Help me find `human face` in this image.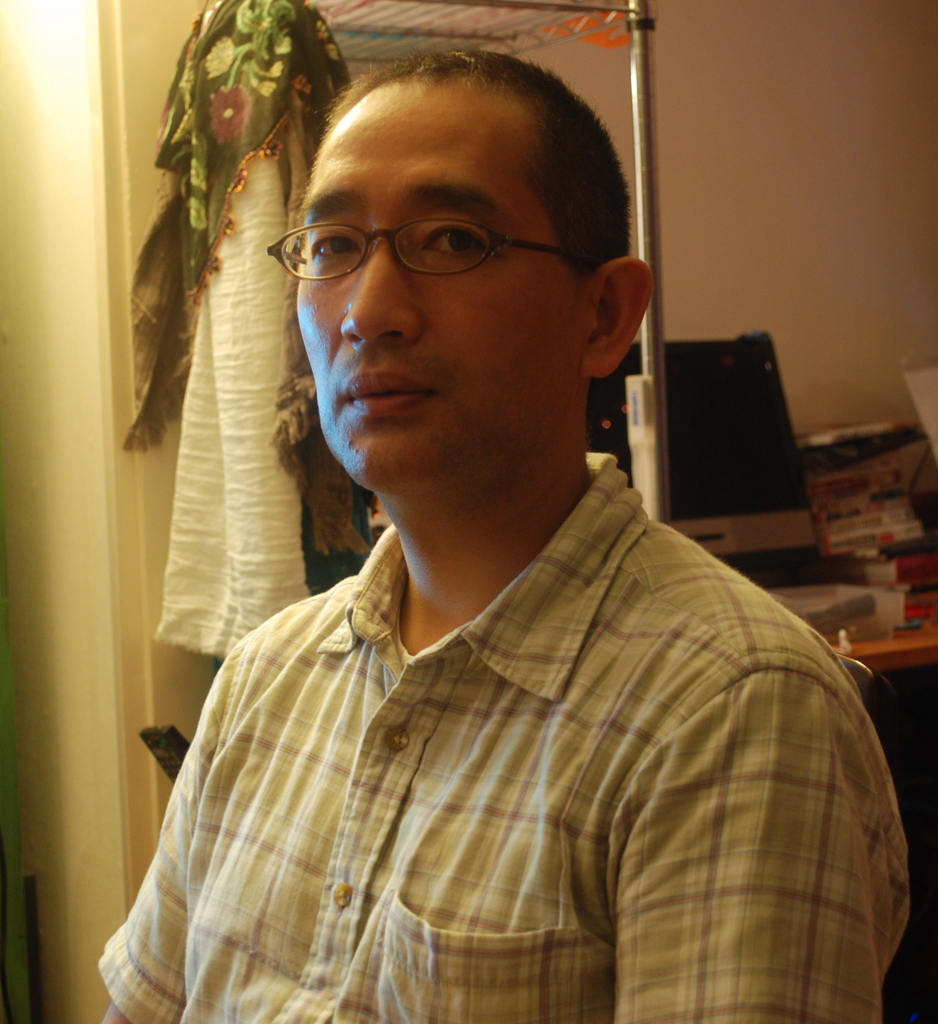
Found it: [295,83,578,495].
